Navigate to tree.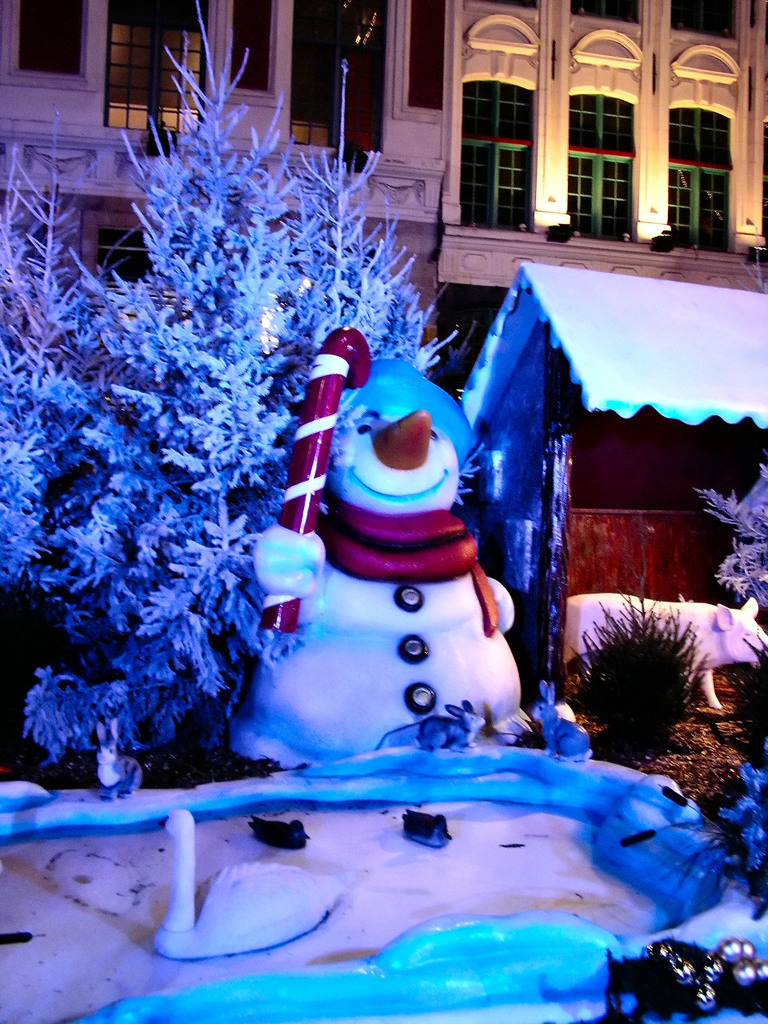
Navigation target: 0/0/465/756.
